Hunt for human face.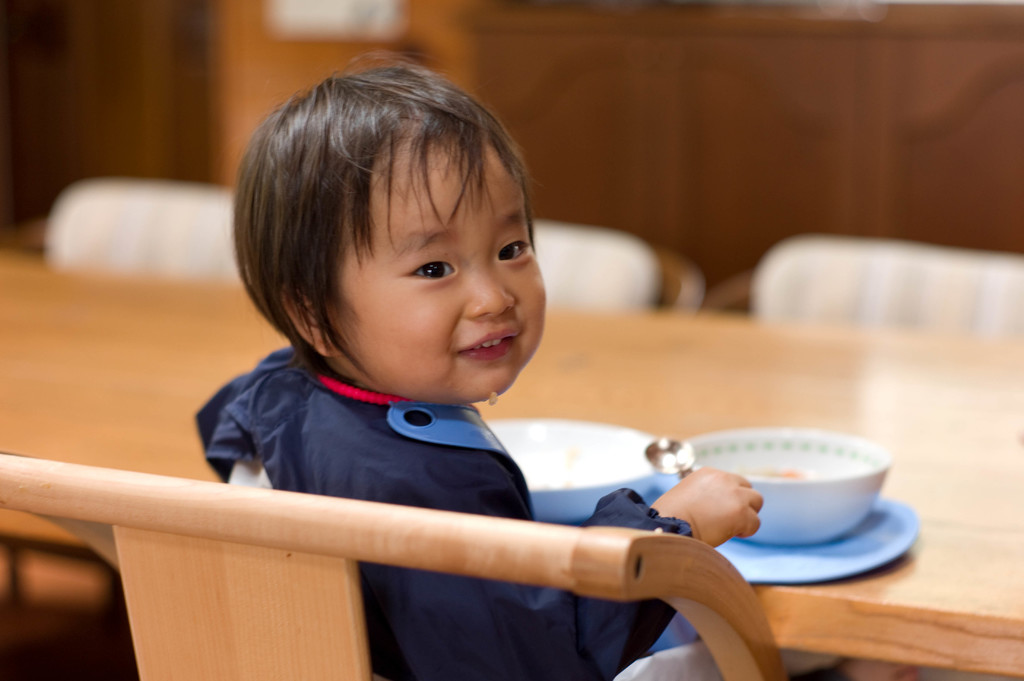
Hunted down at 322,133,542,403.
